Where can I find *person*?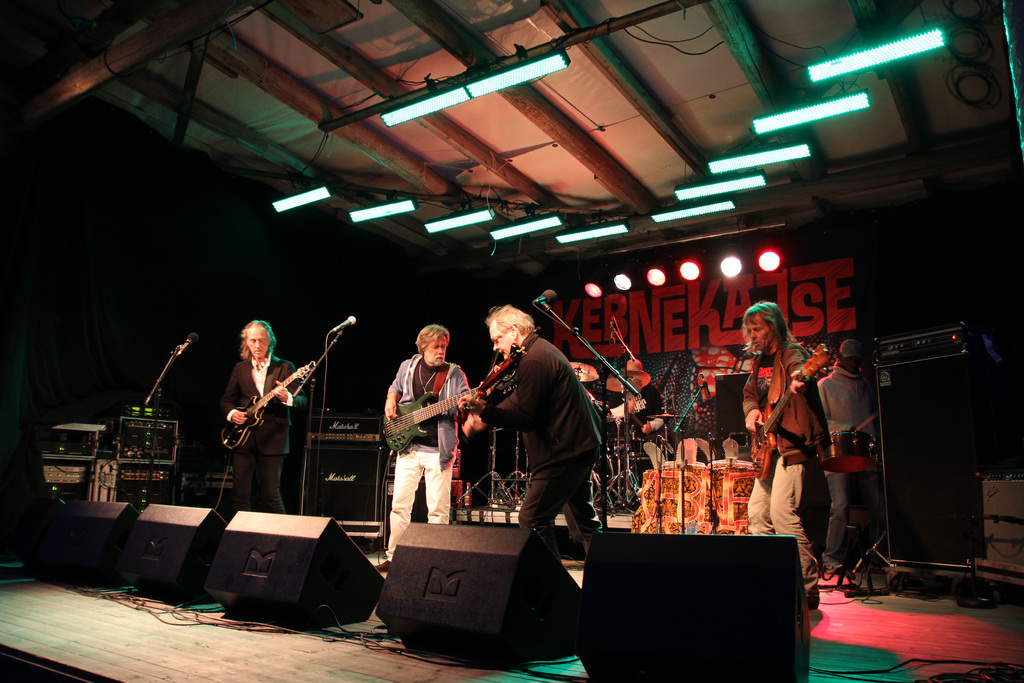
You can find it at <bbox>813, 331, 883, 573</bbox>.
